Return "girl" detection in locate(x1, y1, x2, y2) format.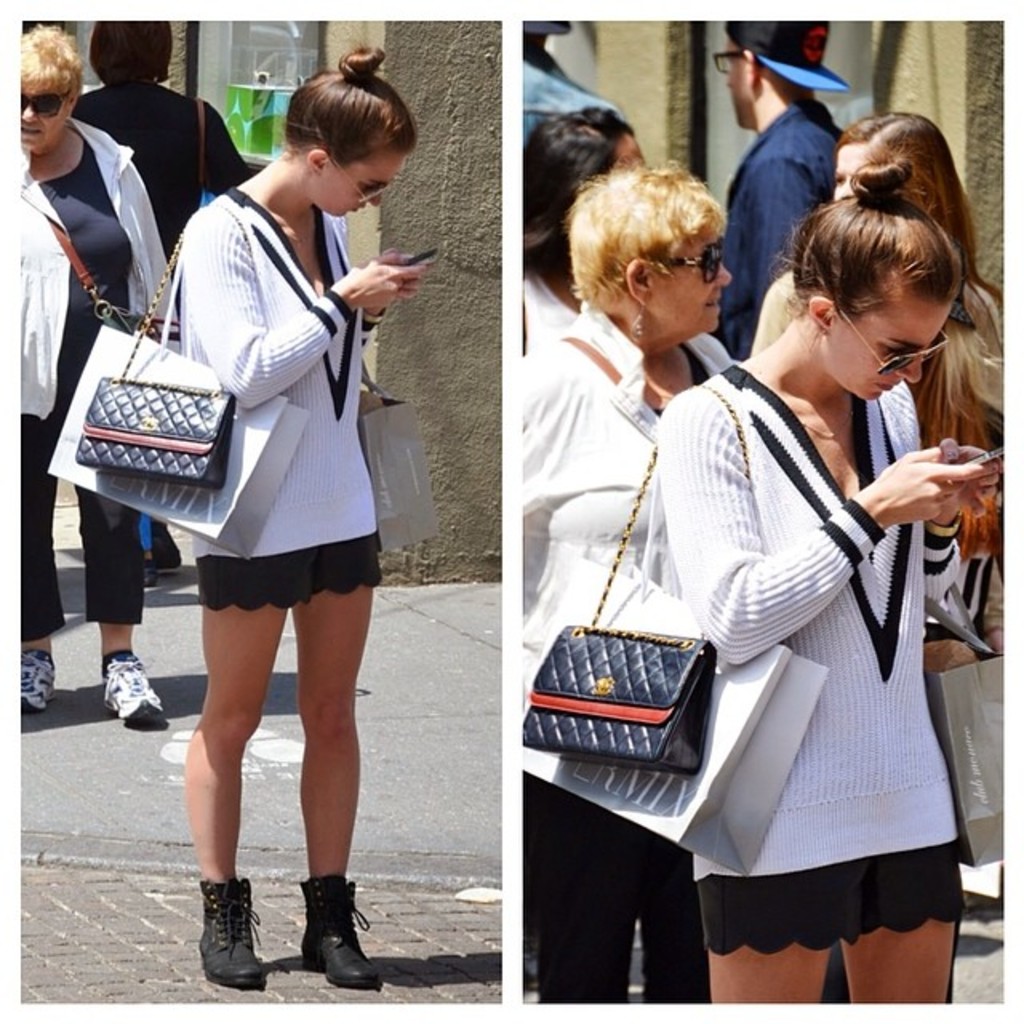
locate(174, 46, 424, 992).
